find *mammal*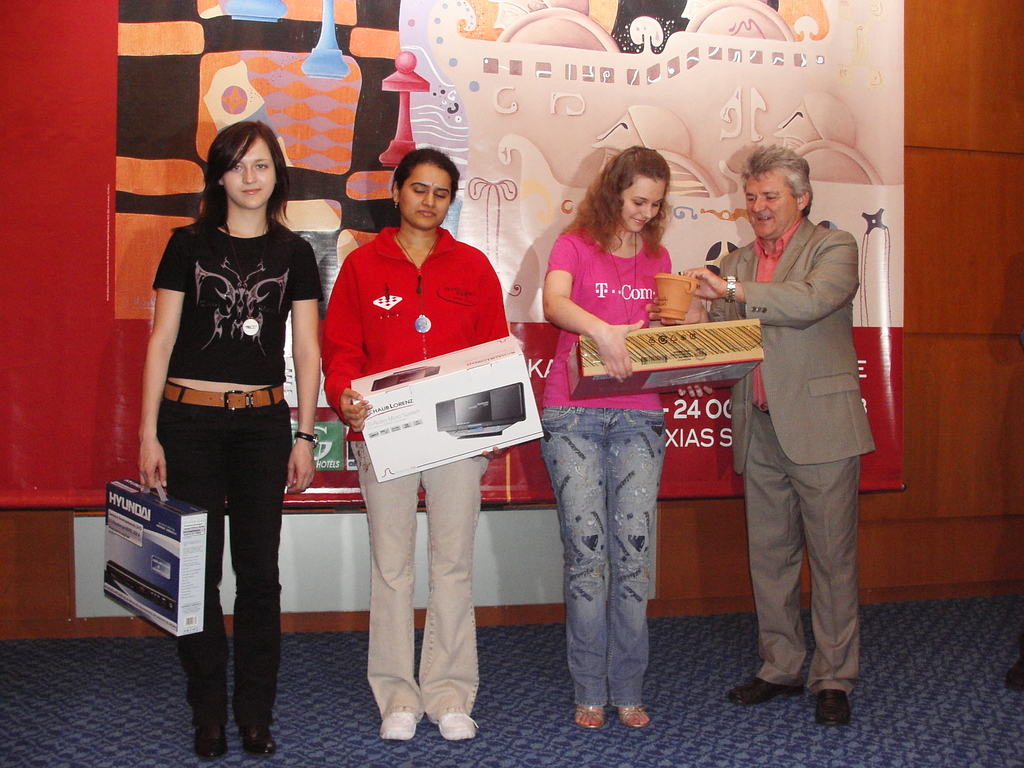
(280,152,530,652)
